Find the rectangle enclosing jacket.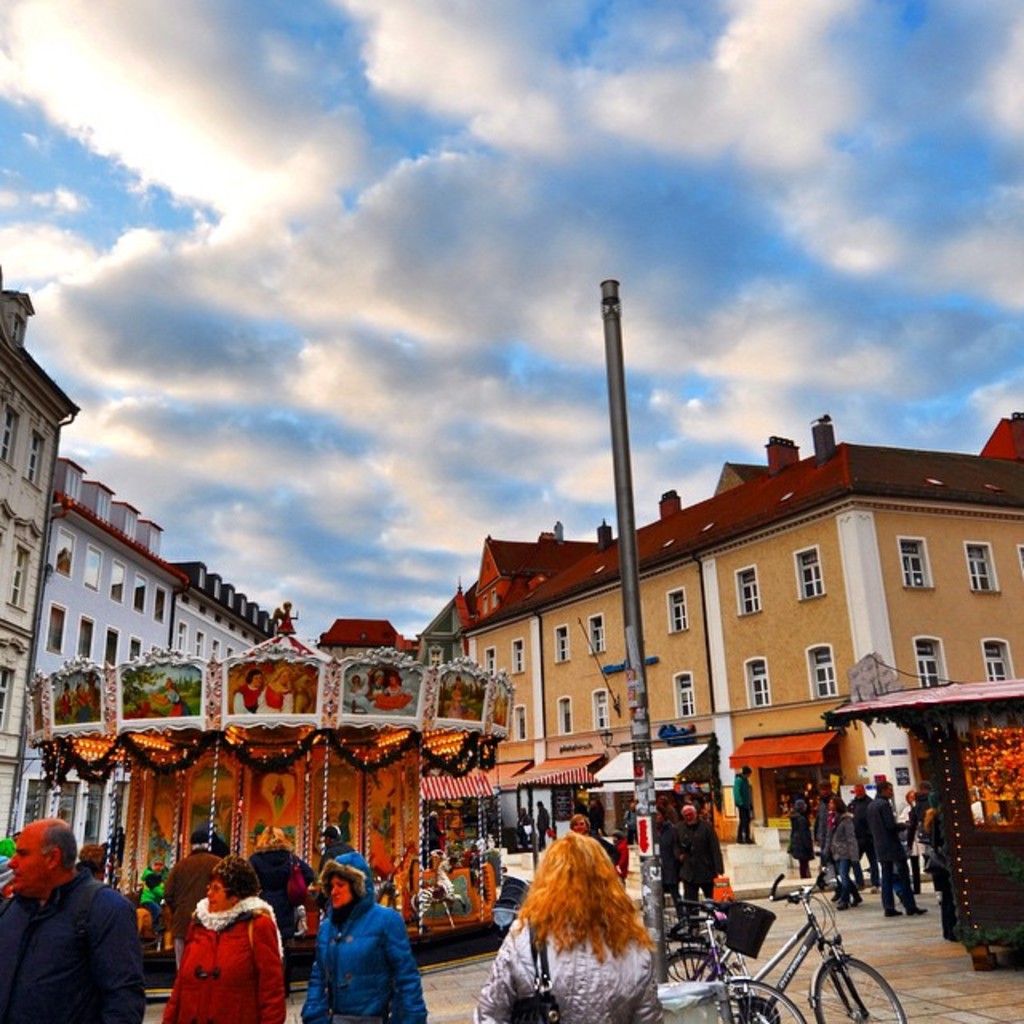
BBox(733, 771, 758, 821).
